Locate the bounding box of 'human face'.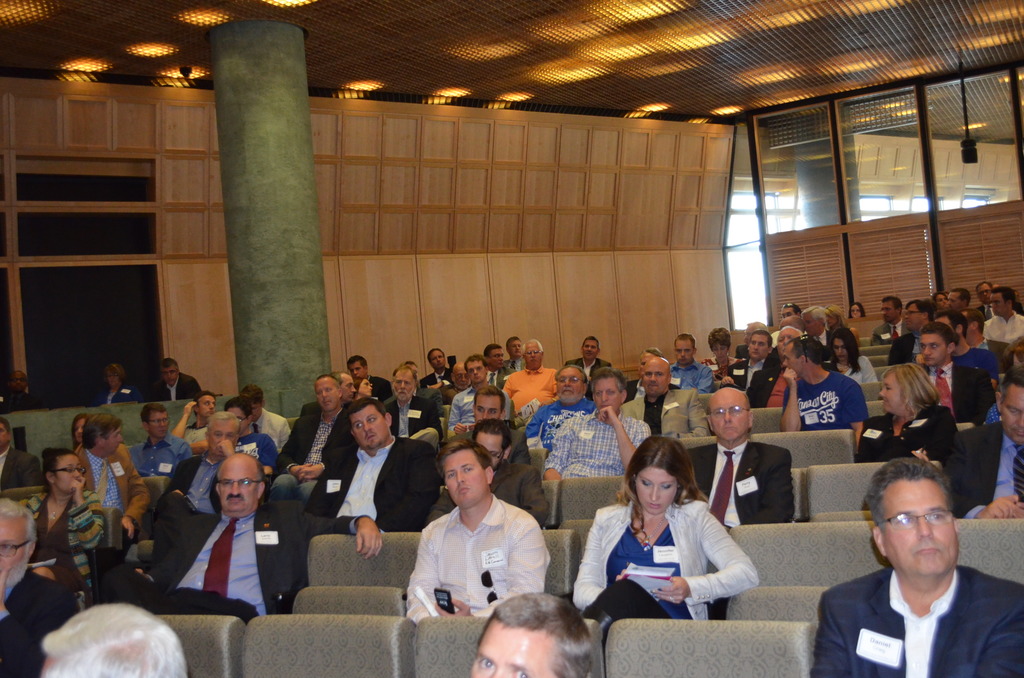
Bounding box: 475:396:501:424.
